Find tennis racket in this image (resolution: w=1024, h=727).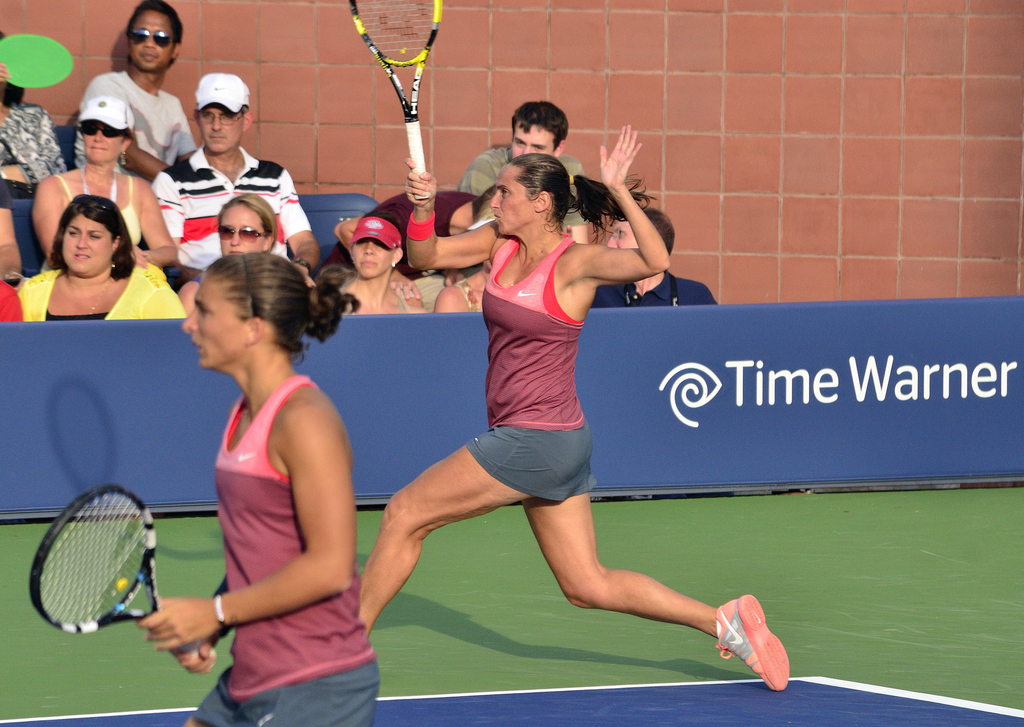
select_region(346, 0, 446, 200).
